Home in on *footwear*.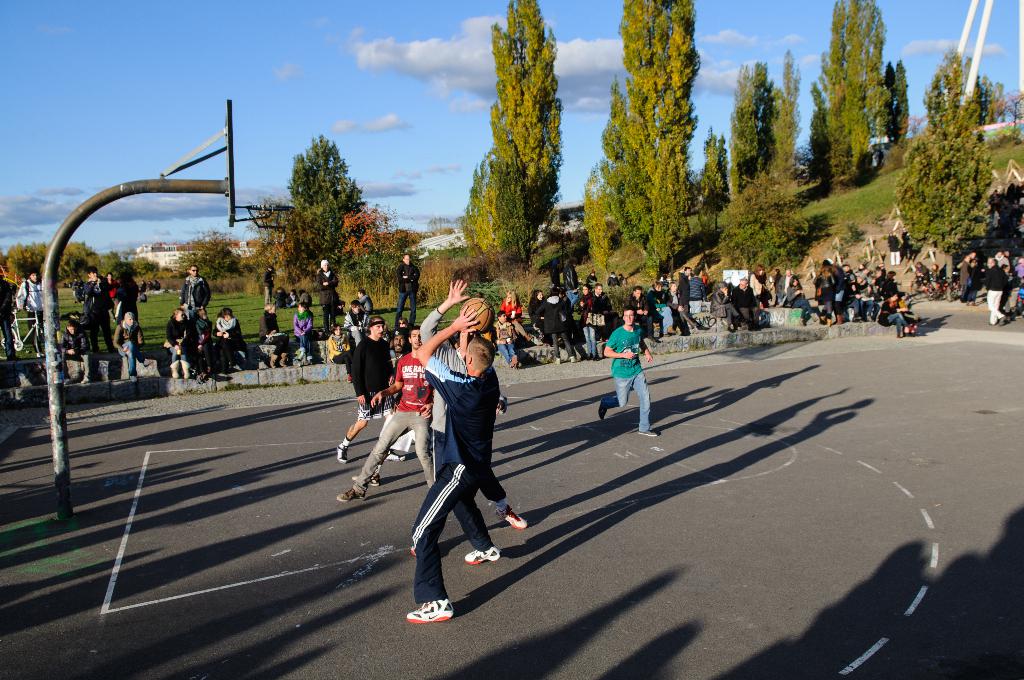
Homed in at 338/485/367/501.
